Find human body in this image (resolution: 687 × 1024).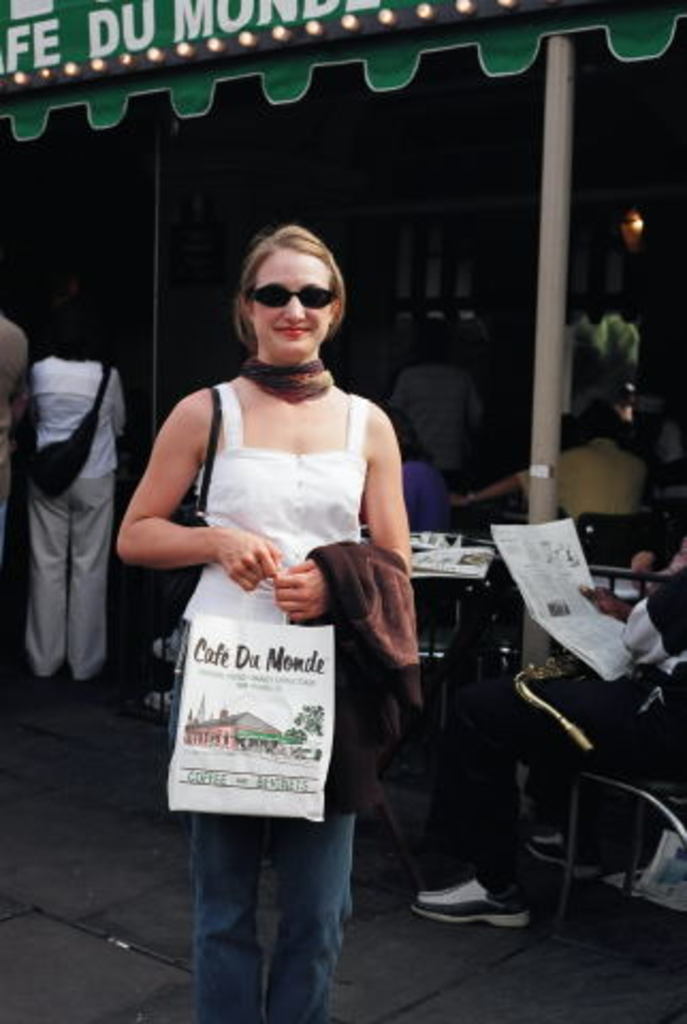
[0,311,34,681].
